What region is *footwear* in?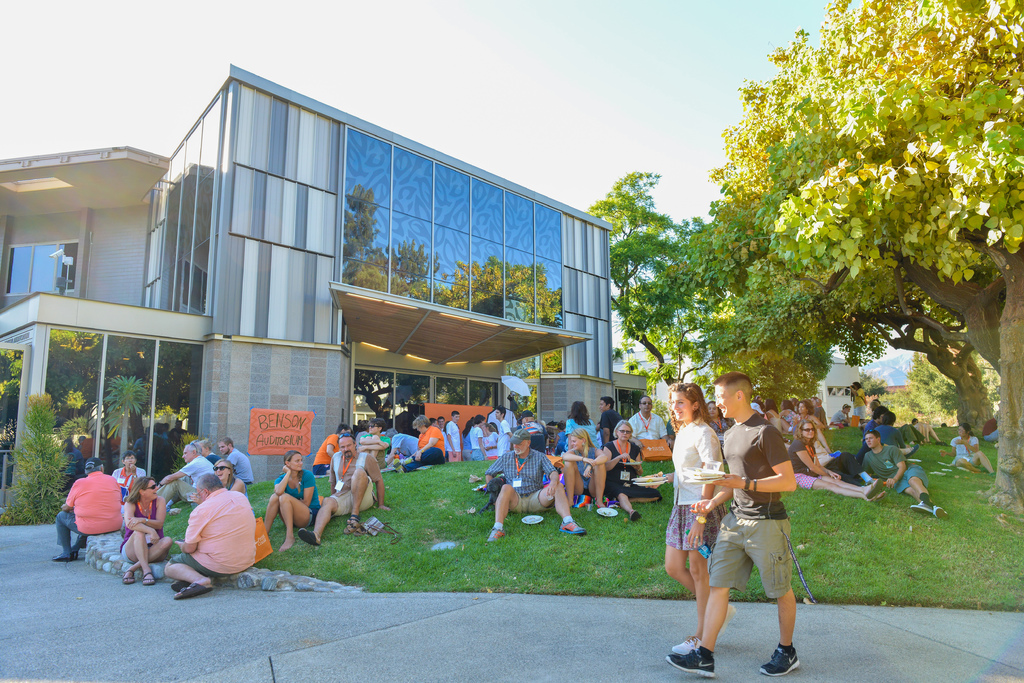
394,458,407,475.
